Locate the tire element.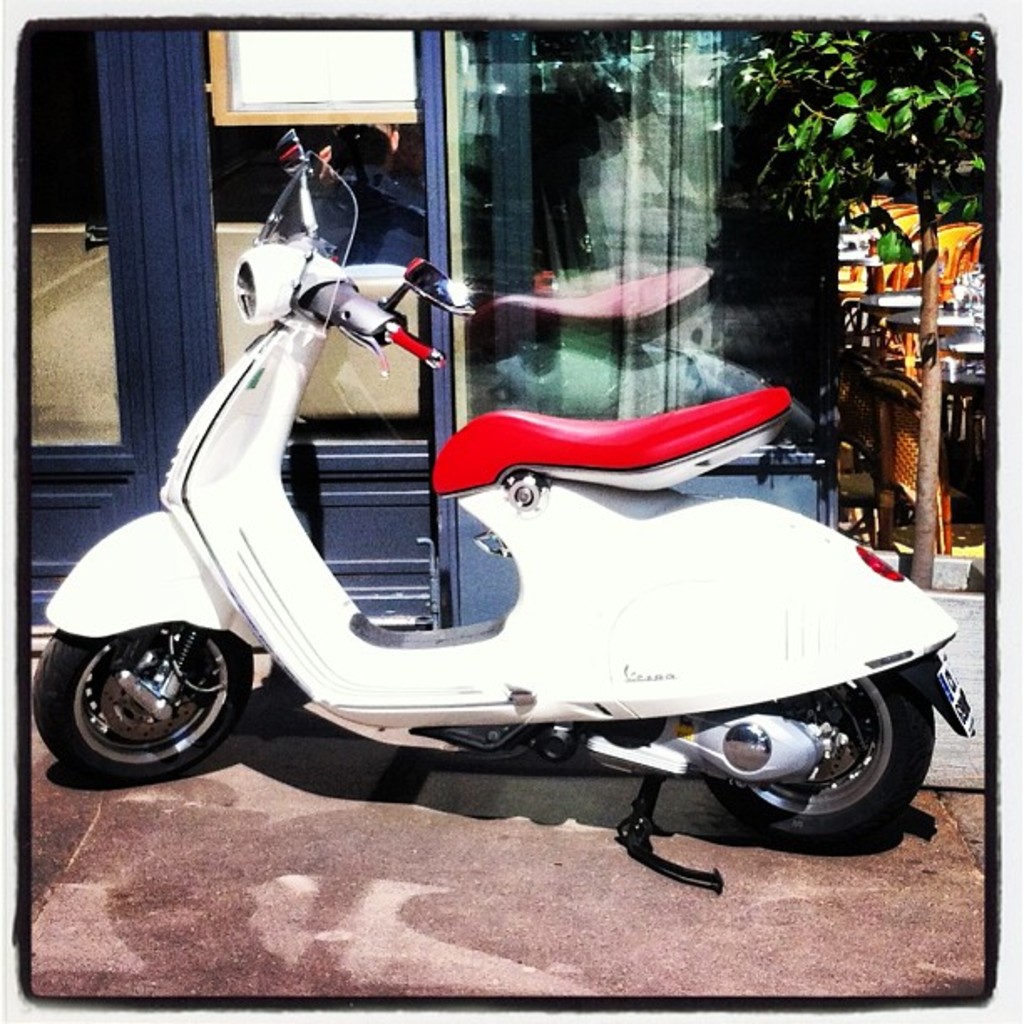
Element bbox: select_region(694, 659, 935, 850).
